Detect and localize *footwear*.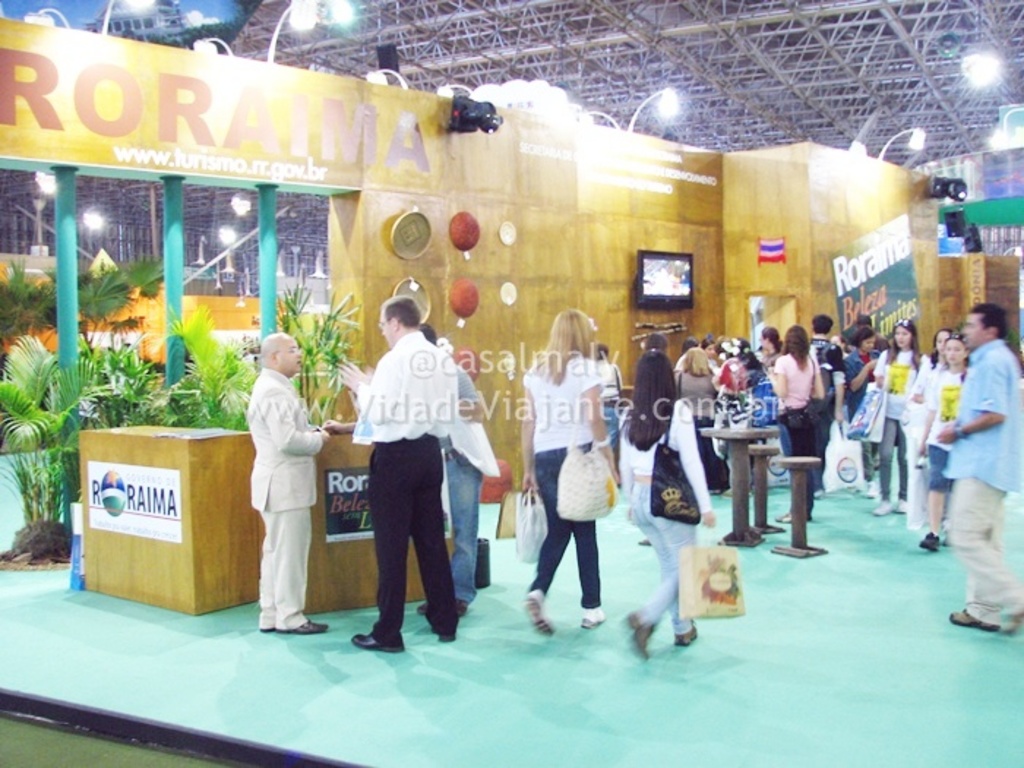
Localized at 525:594:553:636.
